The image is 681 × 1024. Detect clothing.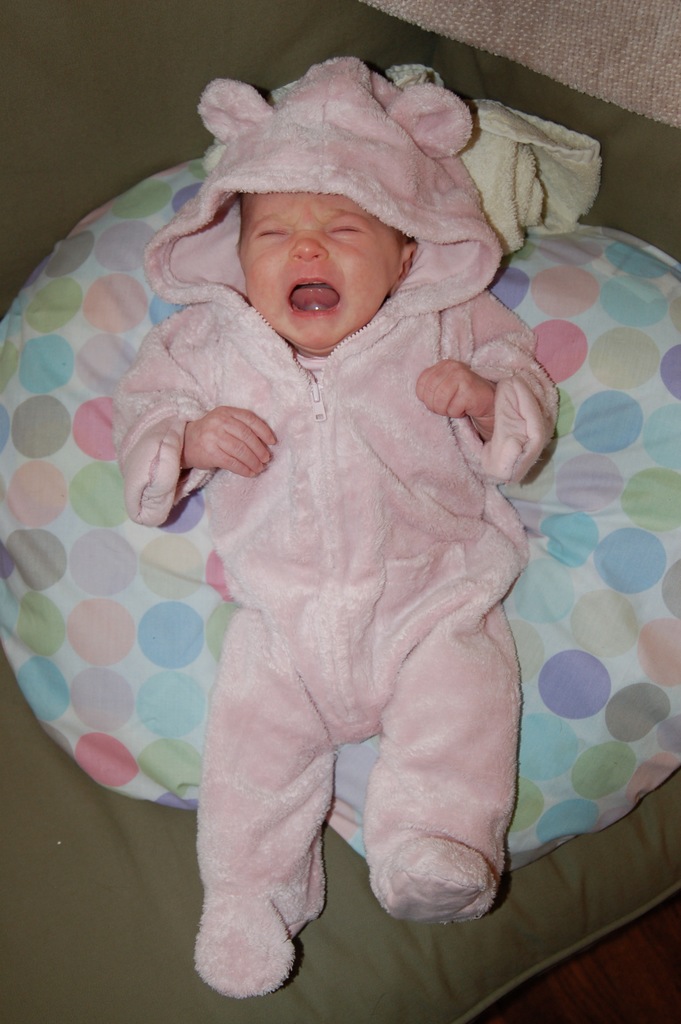
Detection: <bbox>103, 75, 584, 977</bbox>.
